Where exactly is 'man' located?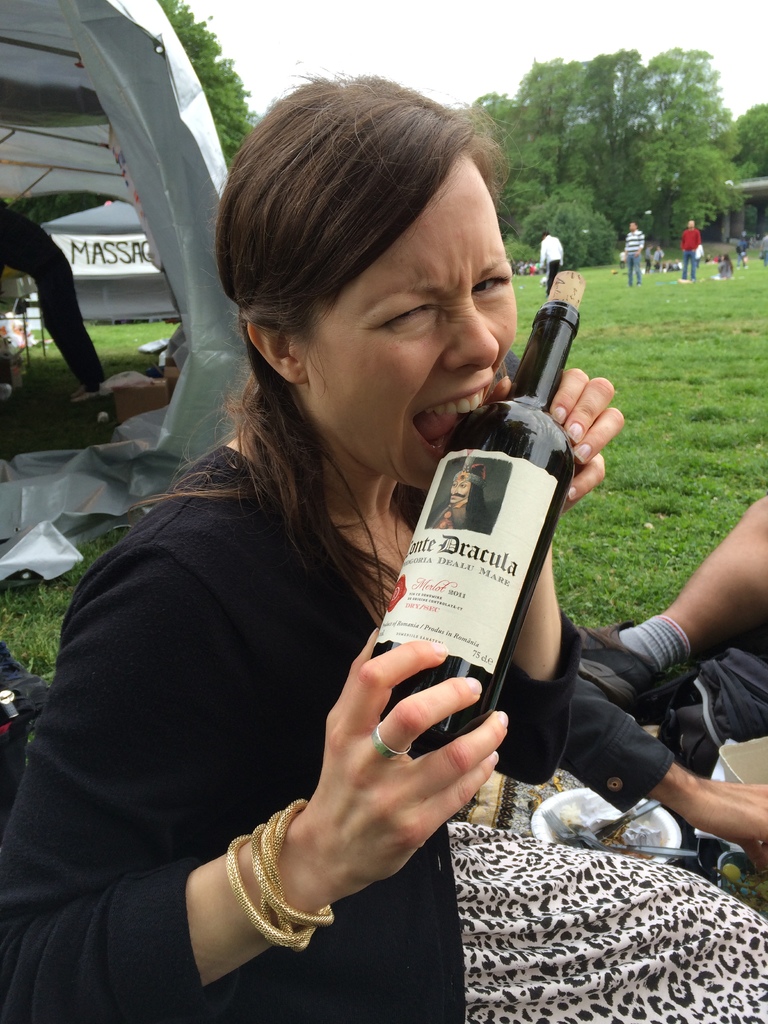
Its bounding box is x1=540, y1=233, x2=566, y2=289.
